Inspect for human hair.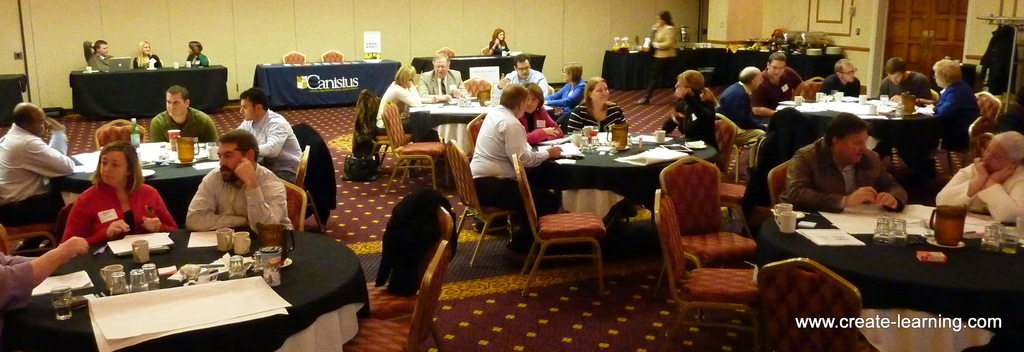
Inspection: left=833, top=60, right=847, bottom=77.
